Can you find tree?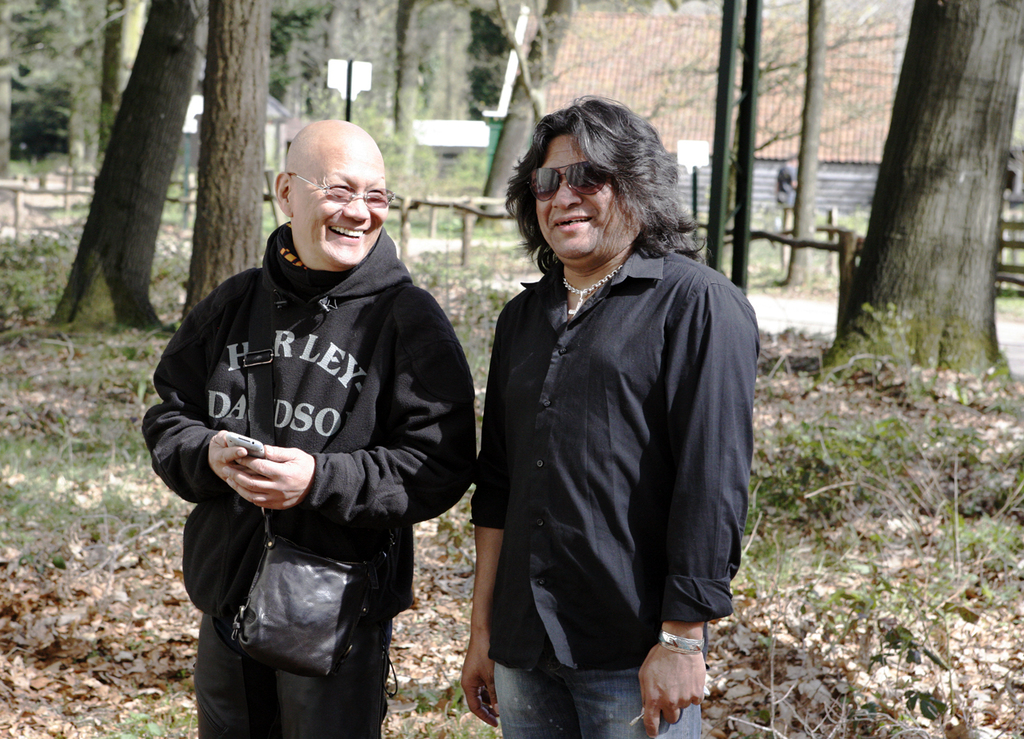
Yes, bounding box: 277, 0, 355, 123.
